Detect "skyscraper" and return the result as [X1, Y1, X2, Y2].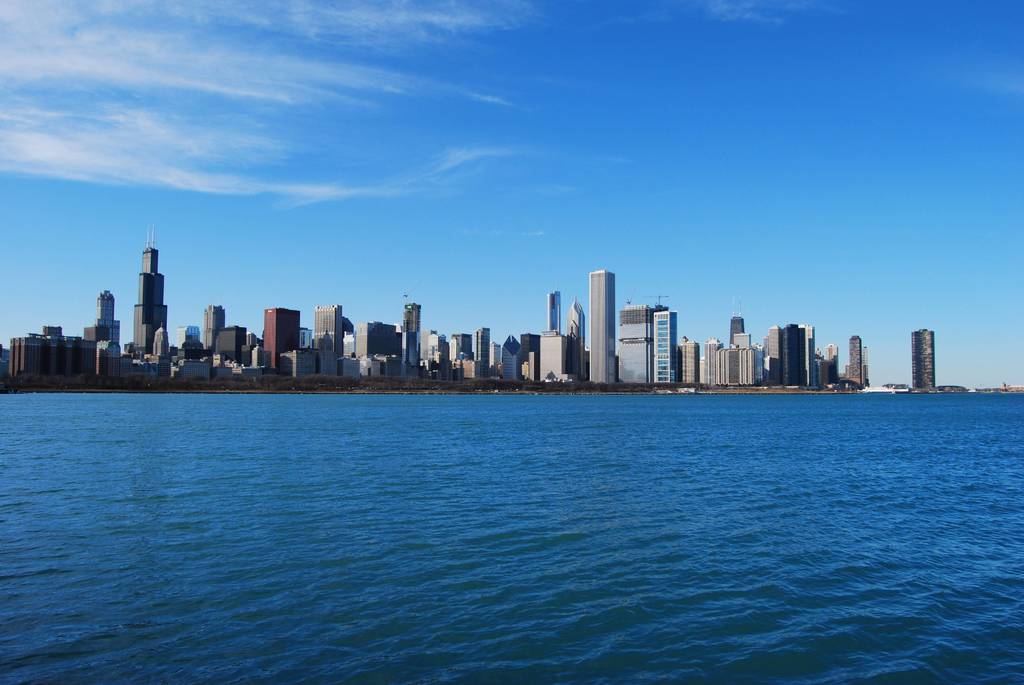
[543, 293, 564, 336].
